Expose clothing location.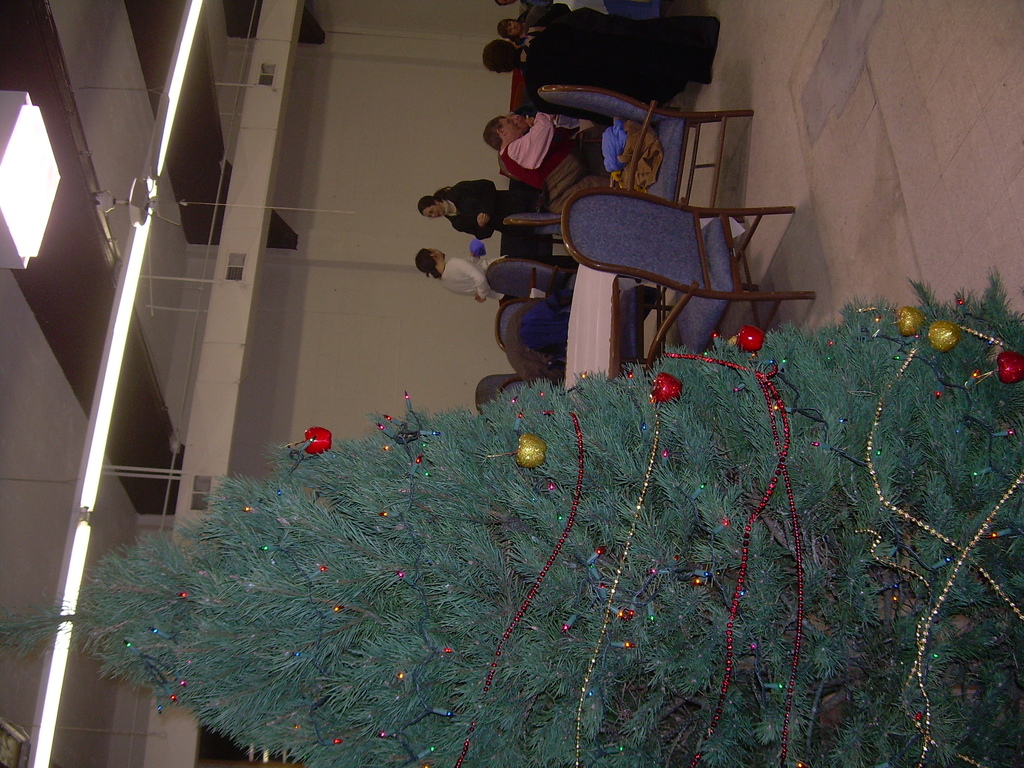
Exposed at (x1=500, y1=116, x2=594, y2=199).
